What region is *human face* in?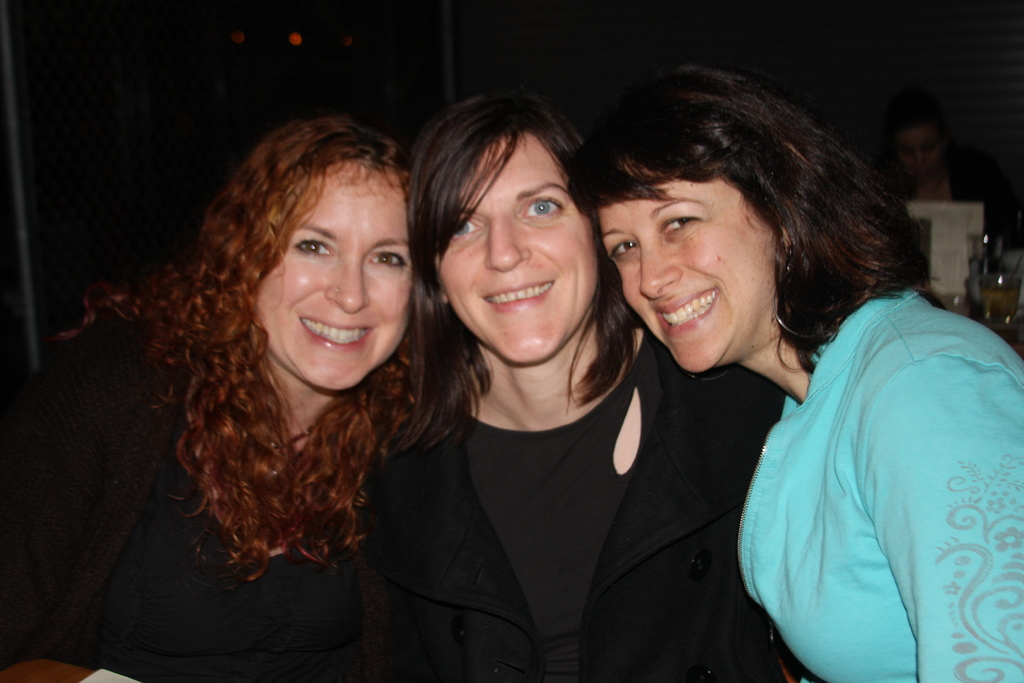
<bbox>434, 111, 607, 357</bbox>.
